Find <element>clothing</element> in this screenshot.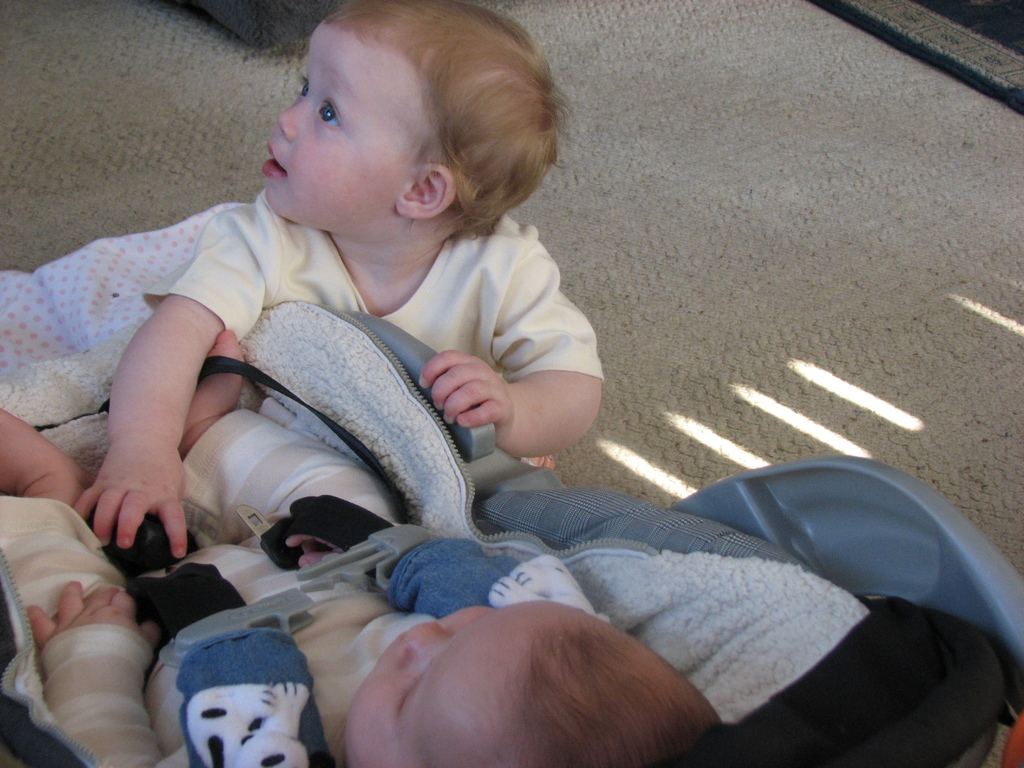
The bounding box for <element>clothing</element> is <region>0, 179, 1016, 767</region>.
